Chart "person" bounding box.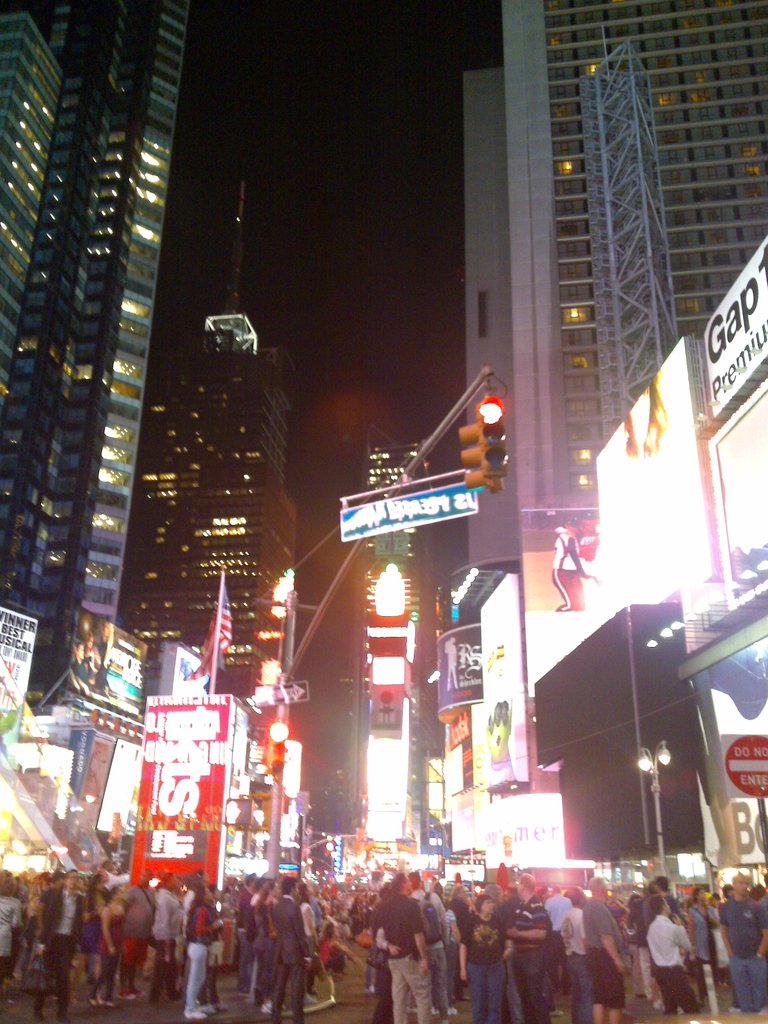
Charted: <box>89,884,129,1000</box>.
